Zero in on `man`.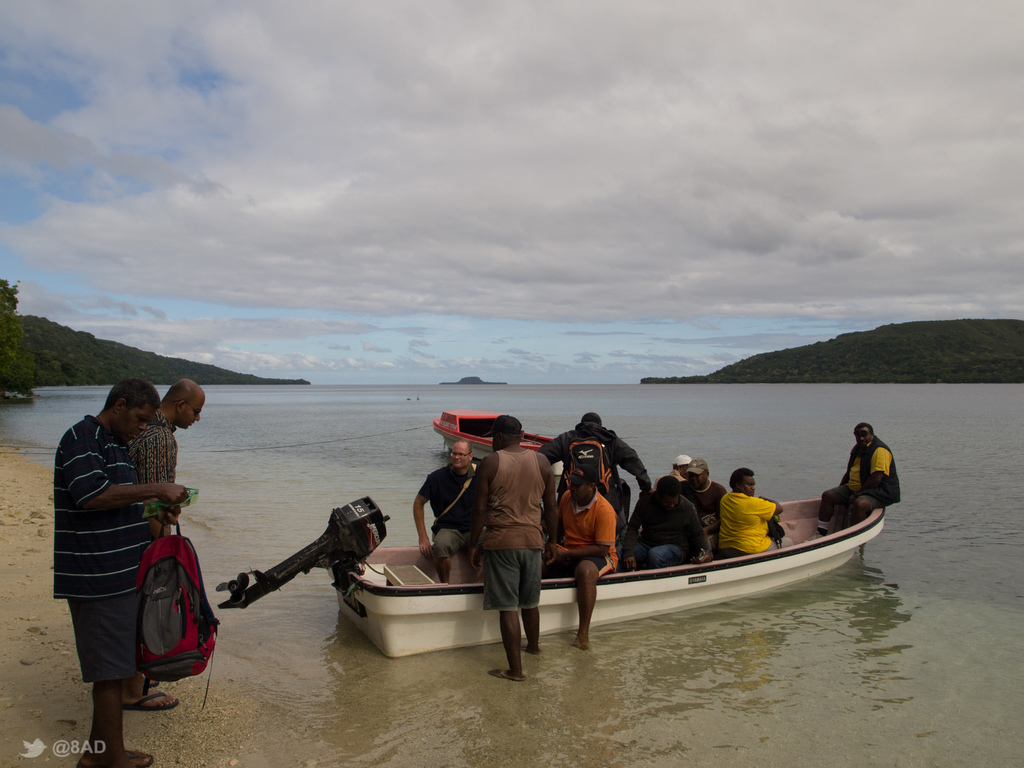
Zeroed in: (541, 410, 657, 517).
